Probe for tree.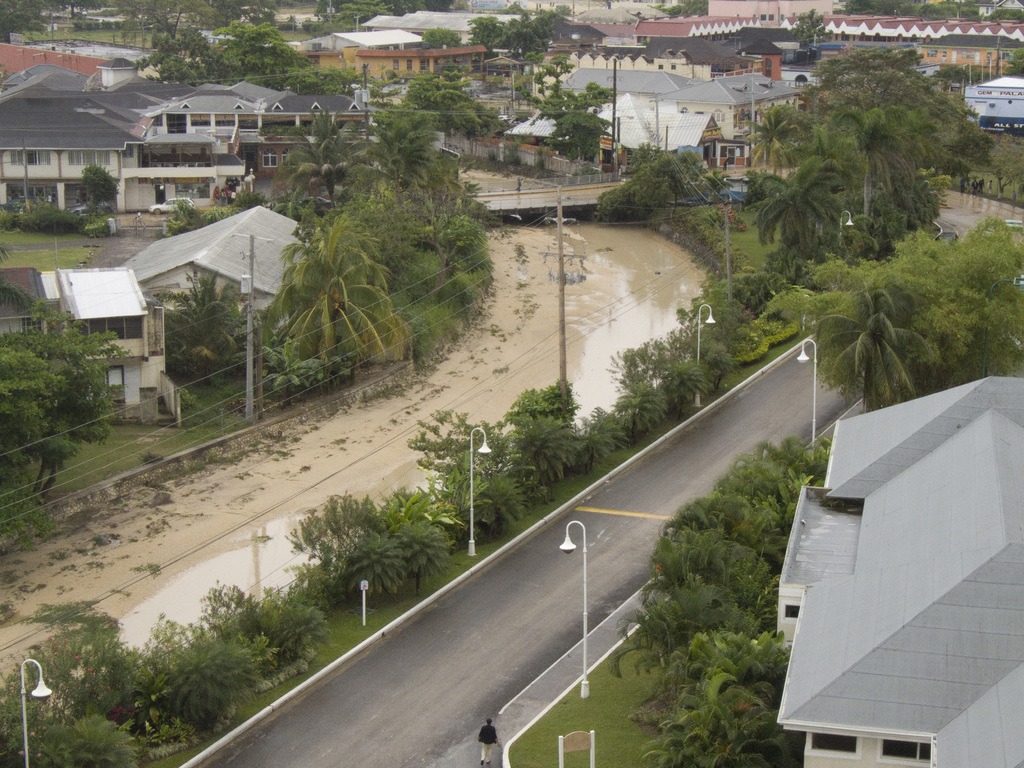
Probe result: <region>673, 623, 774, 701</region>.
